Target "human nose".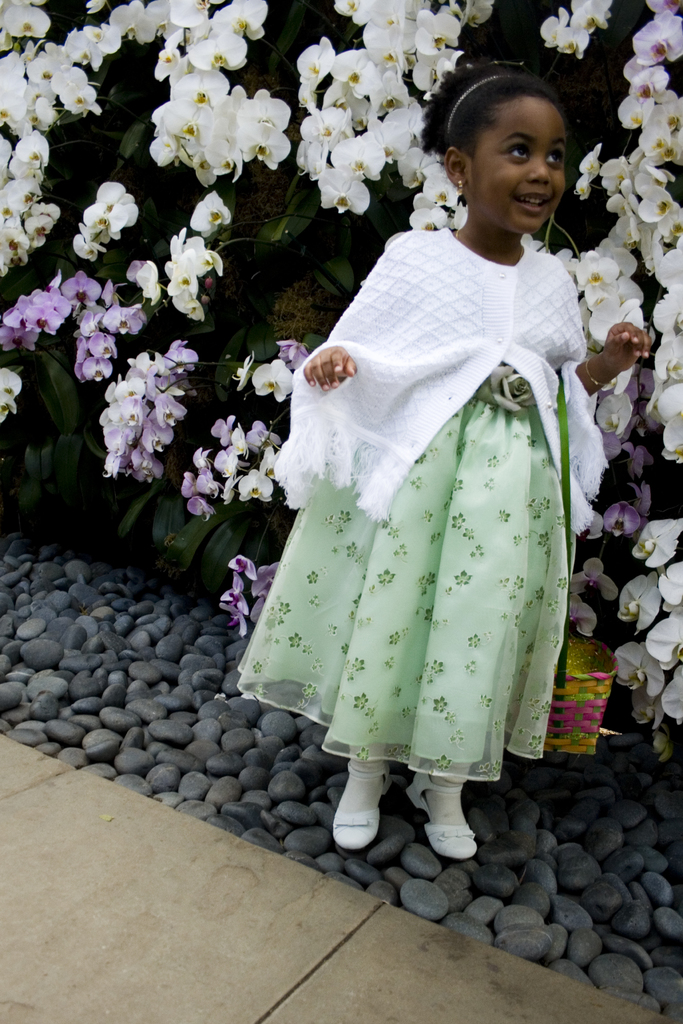
Target region: box(524, 151, 552, 182).
